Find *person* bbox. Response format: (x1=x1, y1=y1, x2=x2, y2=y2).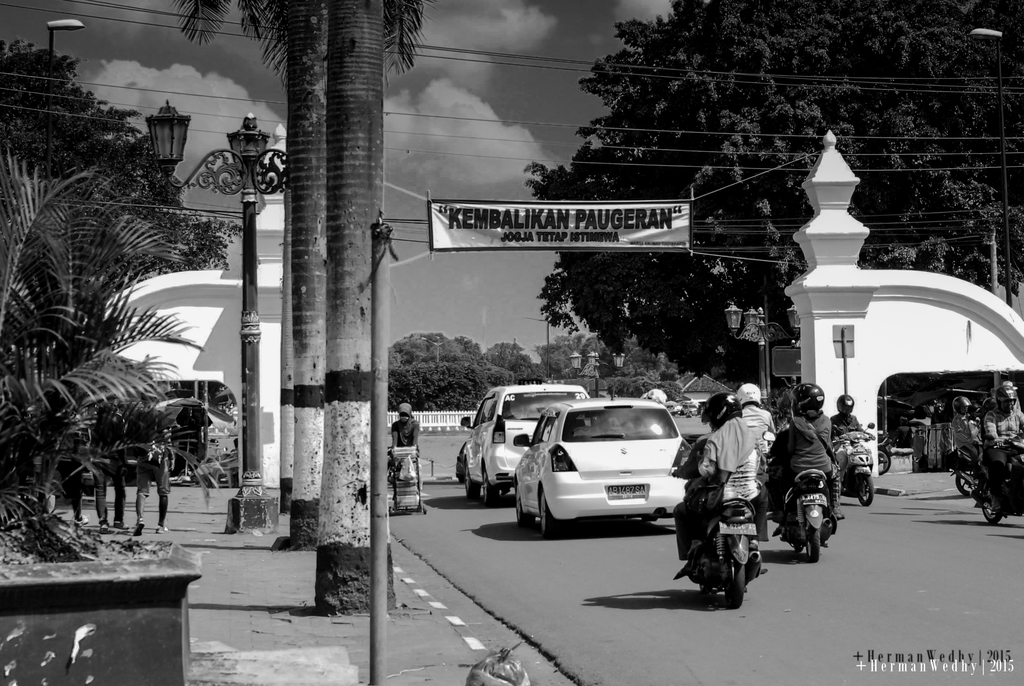
(x1=978, y1=396, x2=998, y2=415).
